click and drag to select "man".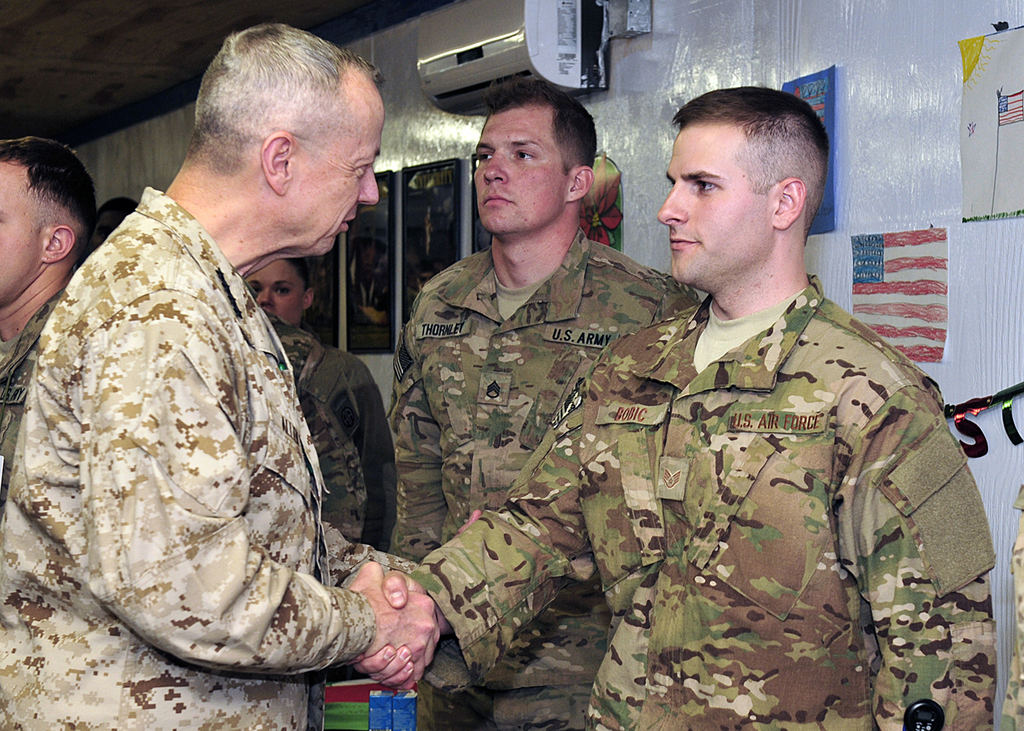
Selection: pyautogui.locateOnScreen(353, 86, 996, 730).
